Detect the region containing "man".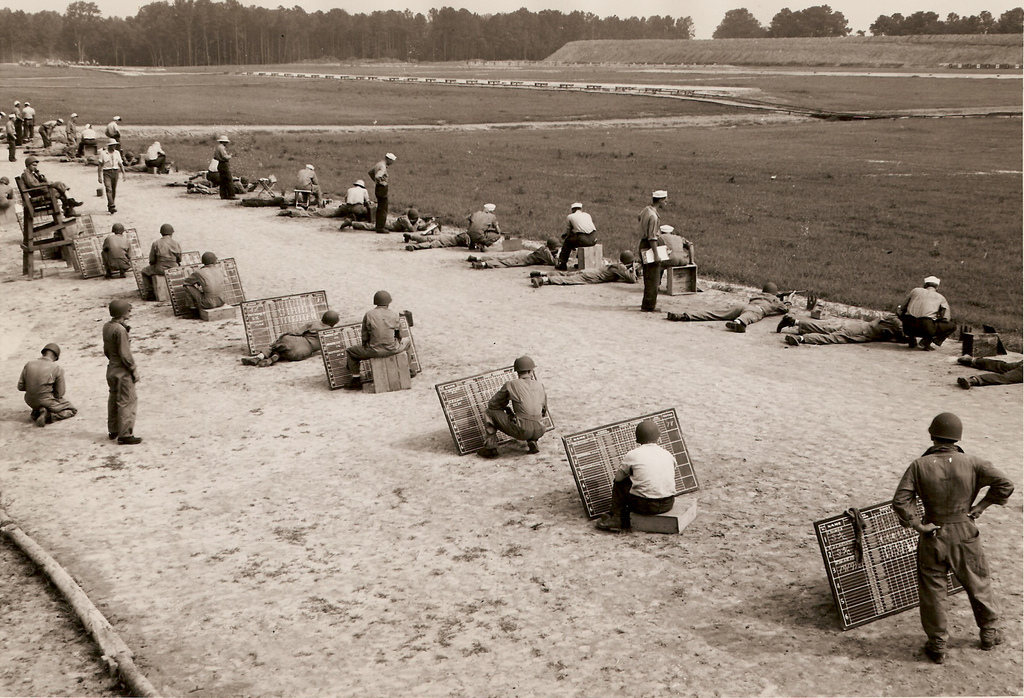
[776, 313, 912, 346].
